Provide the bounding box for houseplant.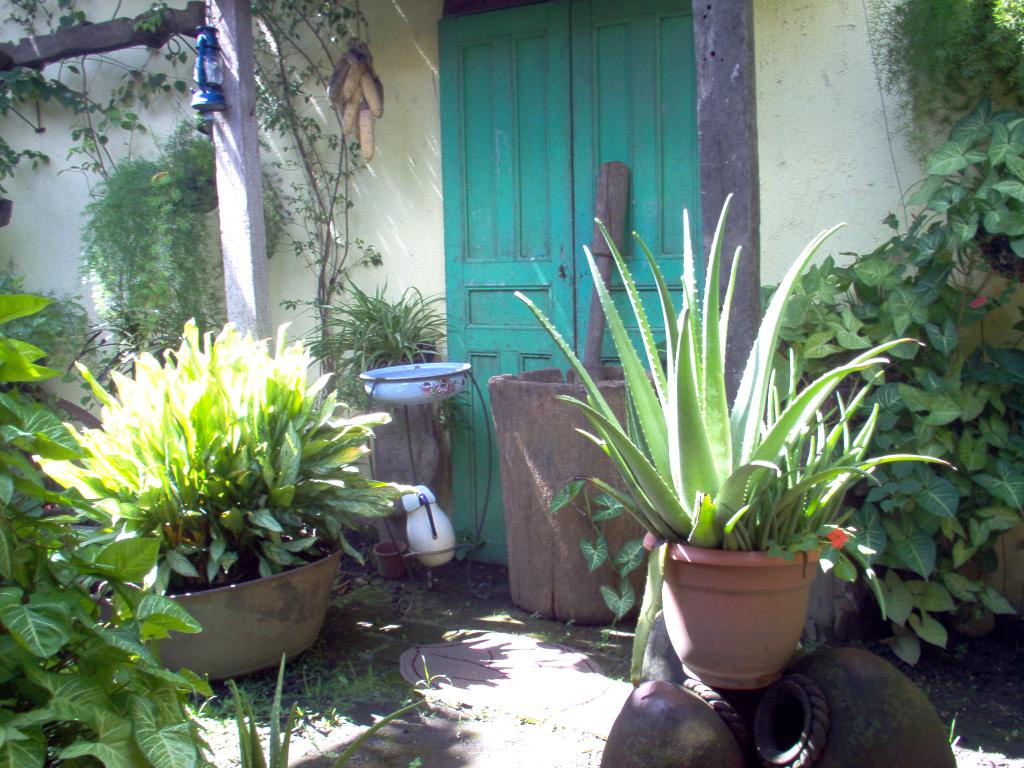
<bbox>289, 269, 461, 536</bbox>.
